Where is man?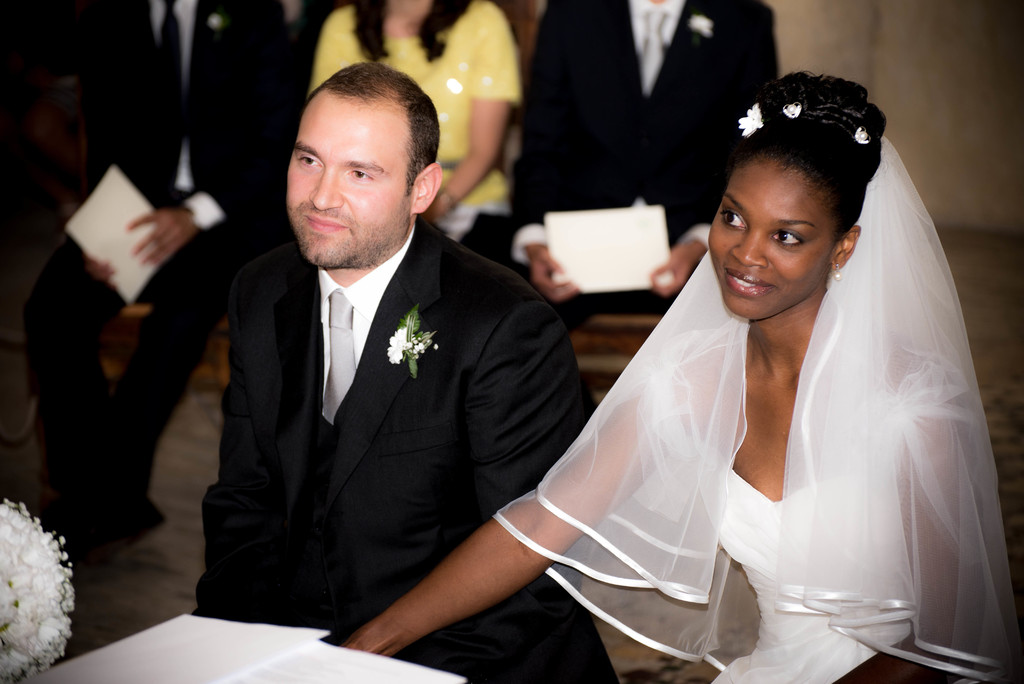
[184, 74, 603, 658].
